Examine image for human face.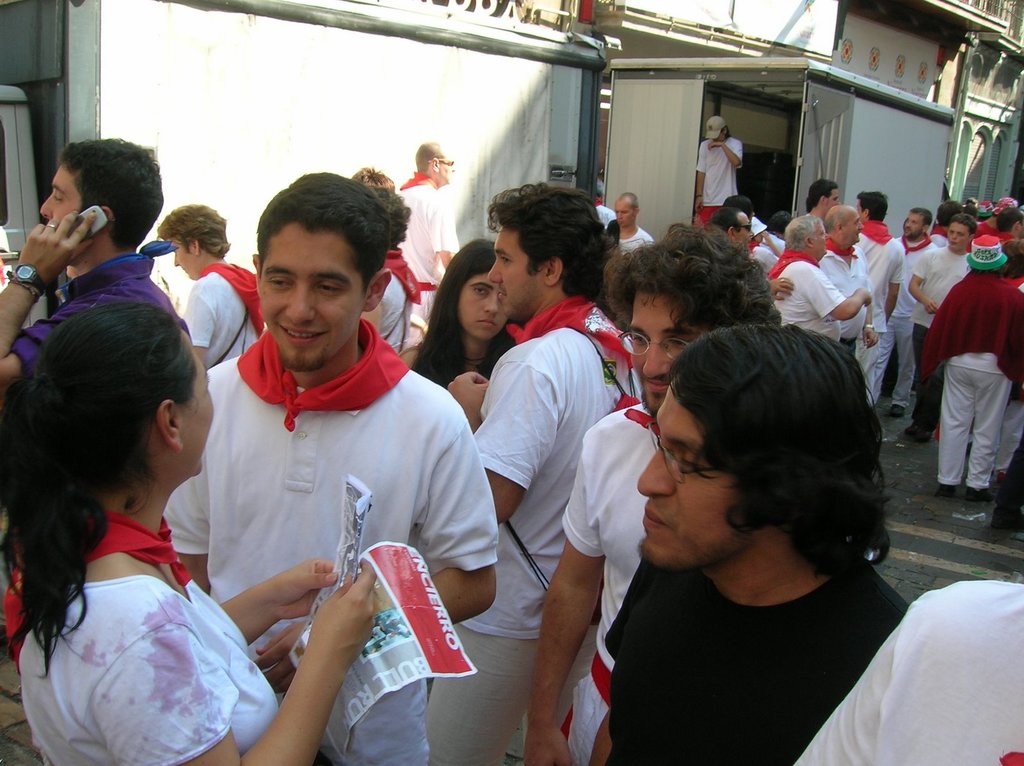
Examination result: {"left": 37, "top": 170, "right": 77, "bottom": 222}.
